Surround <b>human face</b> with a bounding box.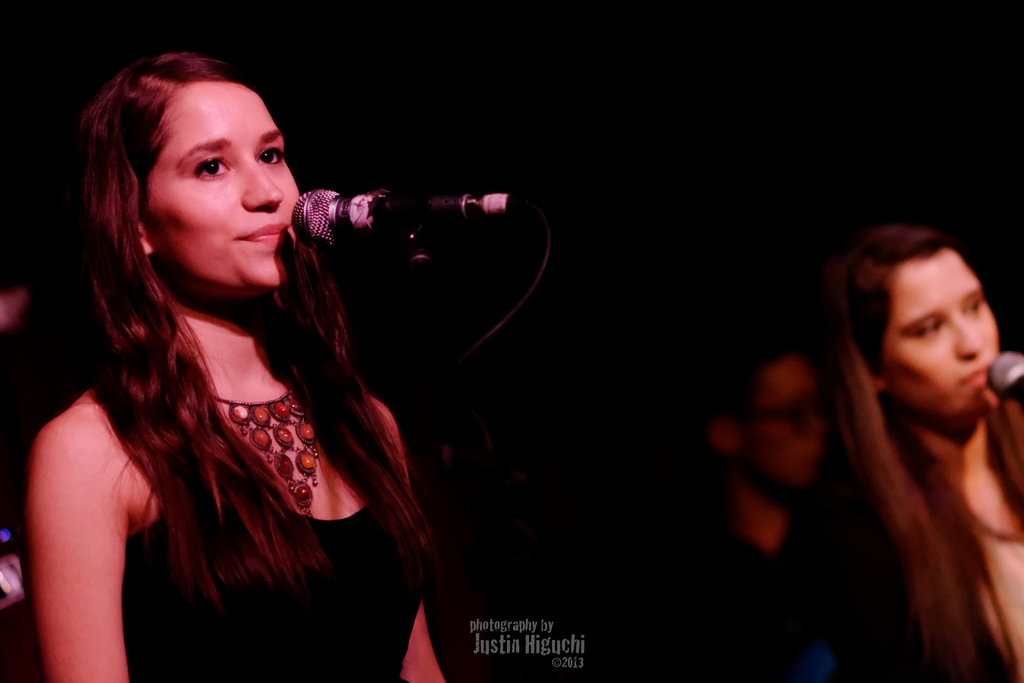
box(150, 85, 304, 295).
